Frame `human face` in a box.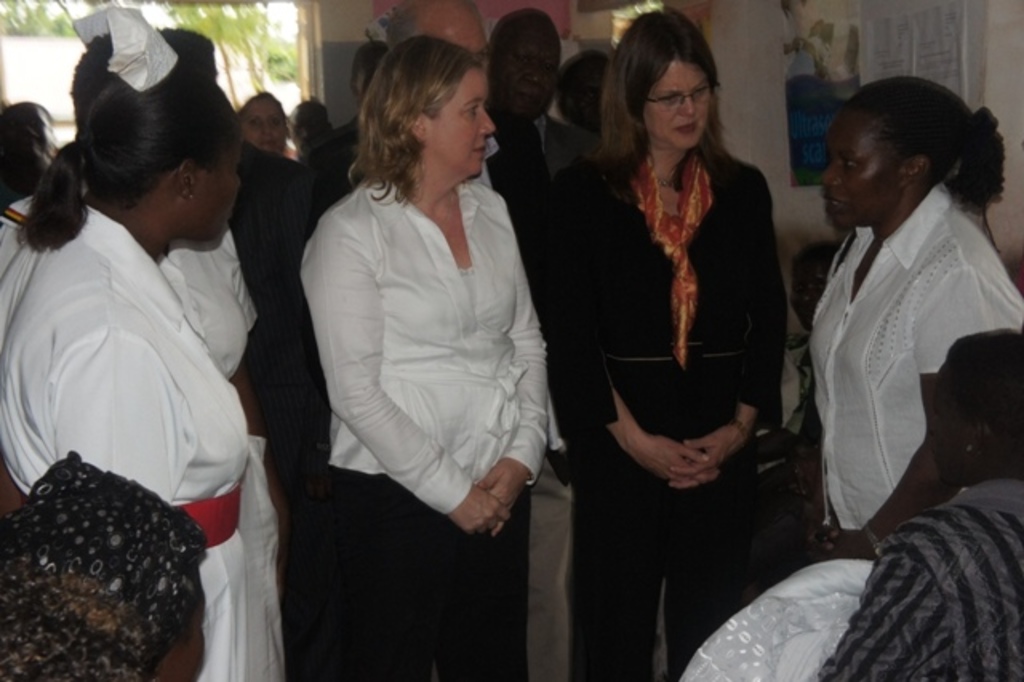
{"left": 197, "top": 126, "right": 242, "bottom": 245}.
